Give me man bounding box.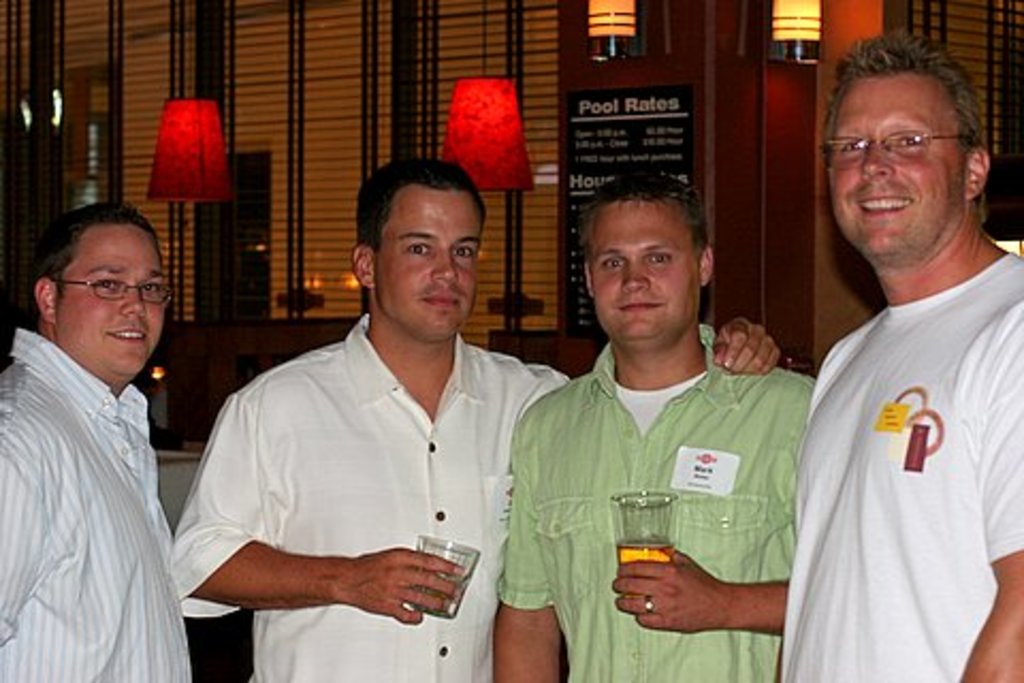
(left=196, top=126, right=561, bottom=674).
